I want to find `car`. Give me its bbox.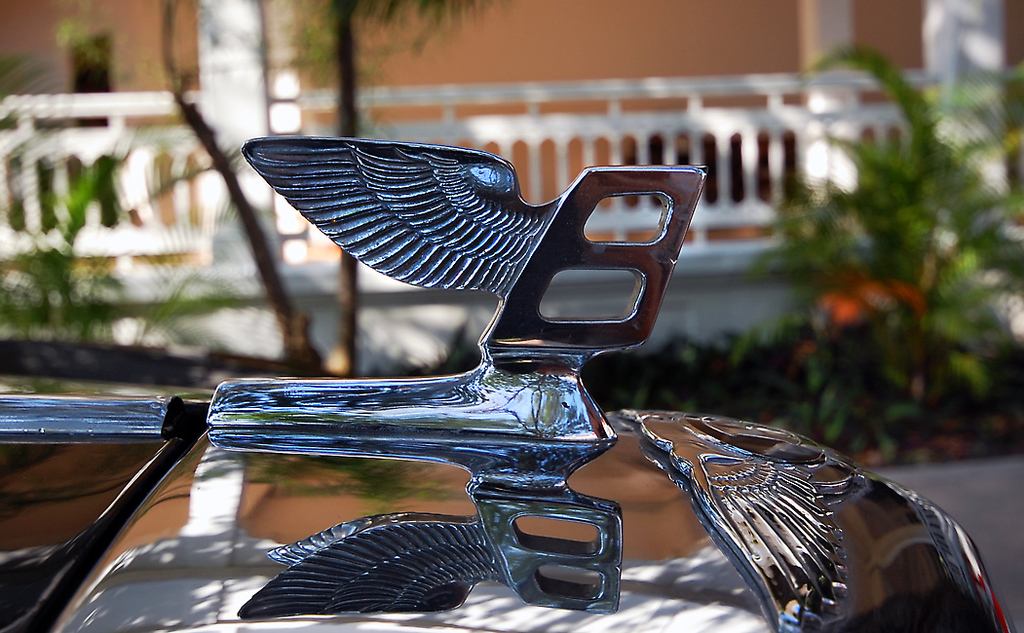
{"left": 0, "top": 129, "right": 1018, "bottom": 632}.
